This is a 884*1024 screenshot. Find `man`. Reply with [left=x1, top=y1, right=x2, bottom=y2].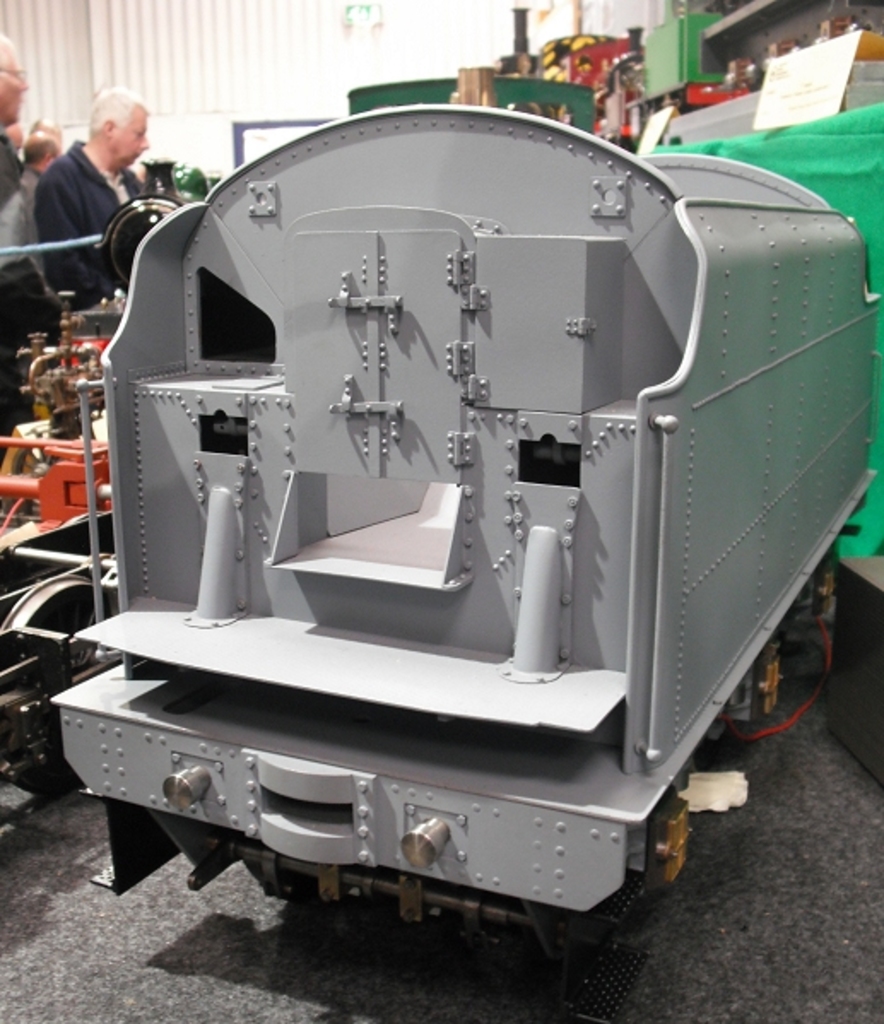
[left=0, top=32, right=29, bottom=209].
